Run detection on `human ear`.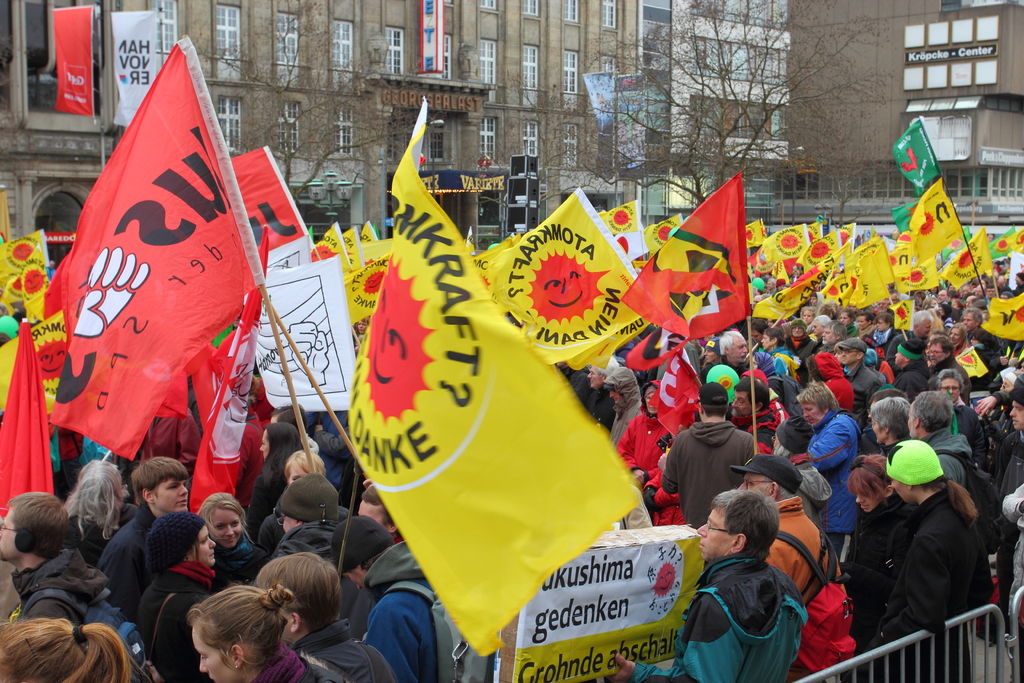
Result: {"x1": 698, "y1": 404, "x2": 703, "y2": 409}.
